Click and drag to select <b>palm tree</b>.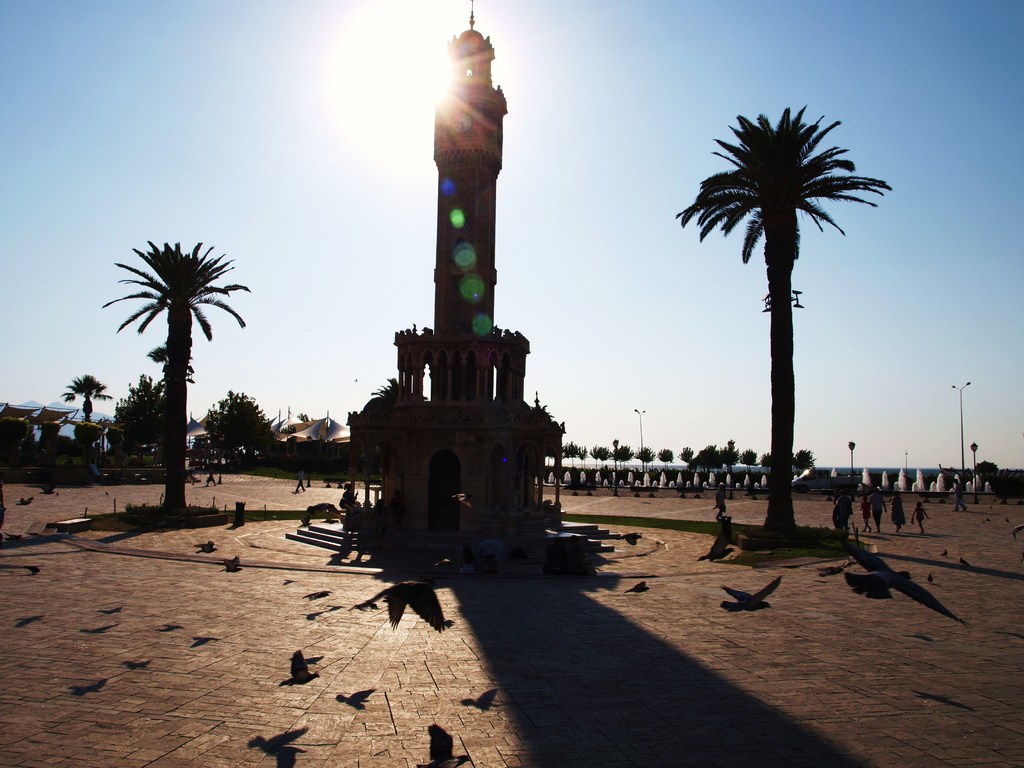
Selection: crop(101, 233, 256, 515).
